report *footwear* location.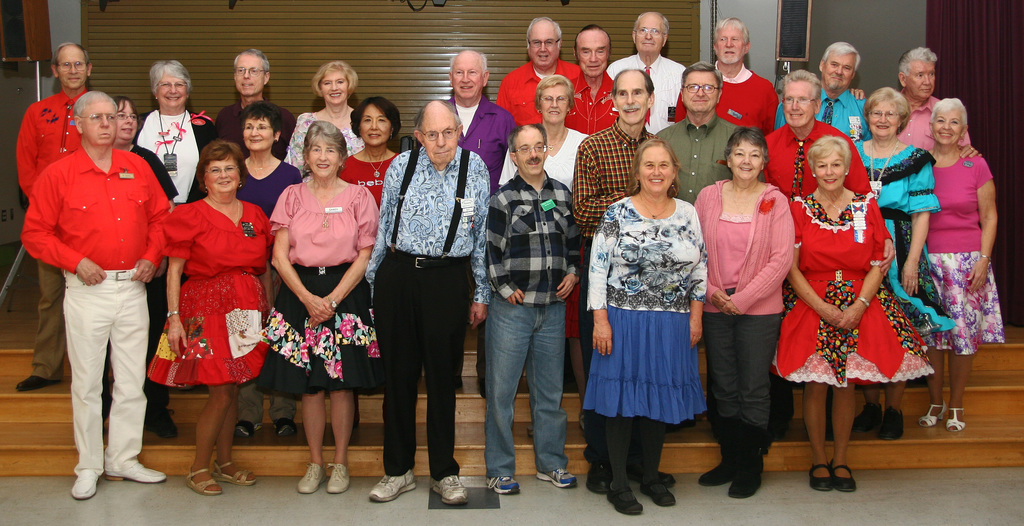
Report: (297, 458, 324, 497).
